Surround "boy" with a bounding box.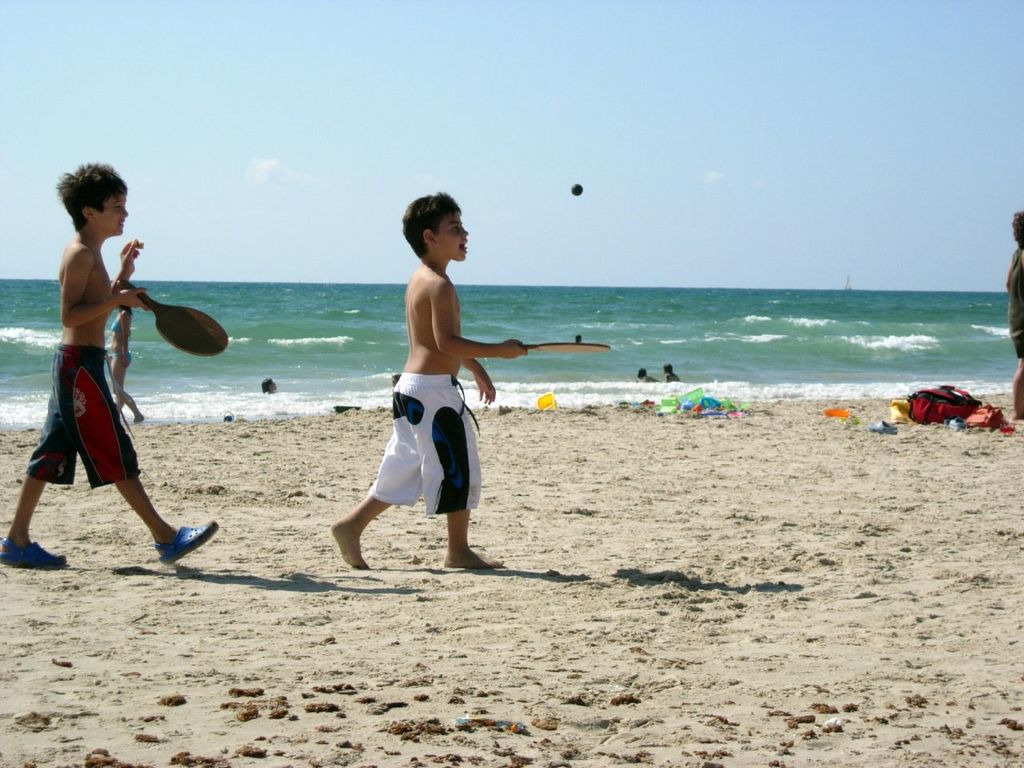
left=330, top=188, right=530, bottom=570.
